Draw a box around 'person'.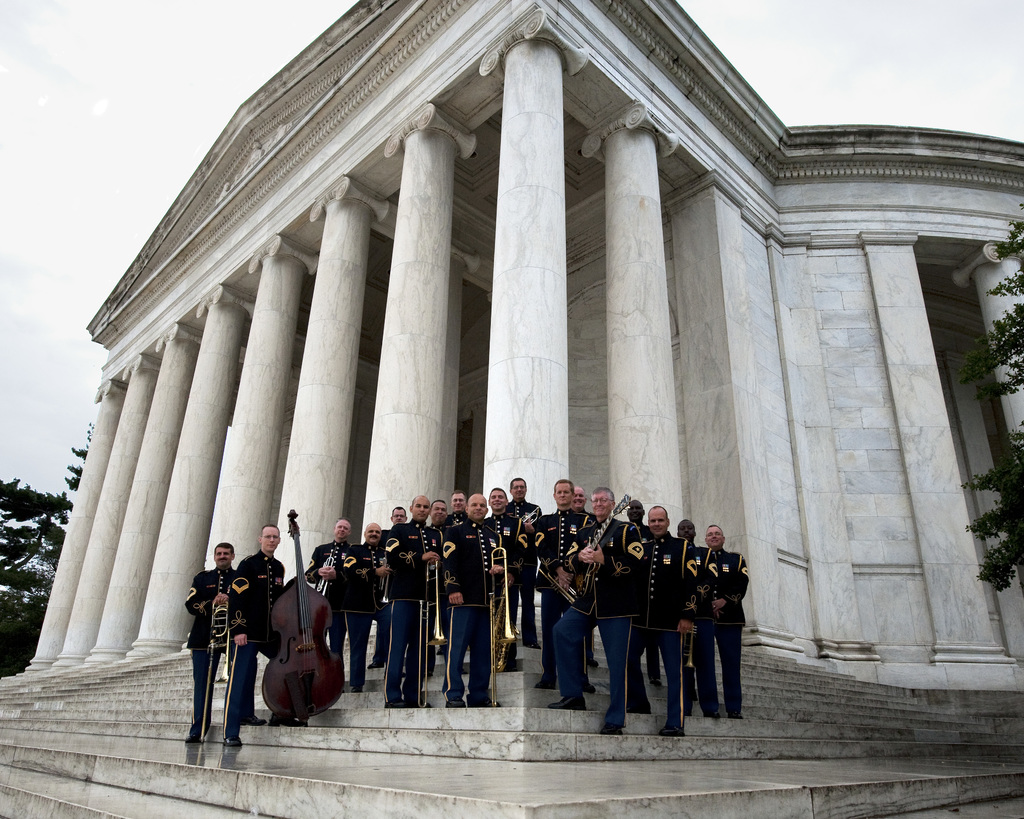
l=535, t=479, r=593, b=694.
